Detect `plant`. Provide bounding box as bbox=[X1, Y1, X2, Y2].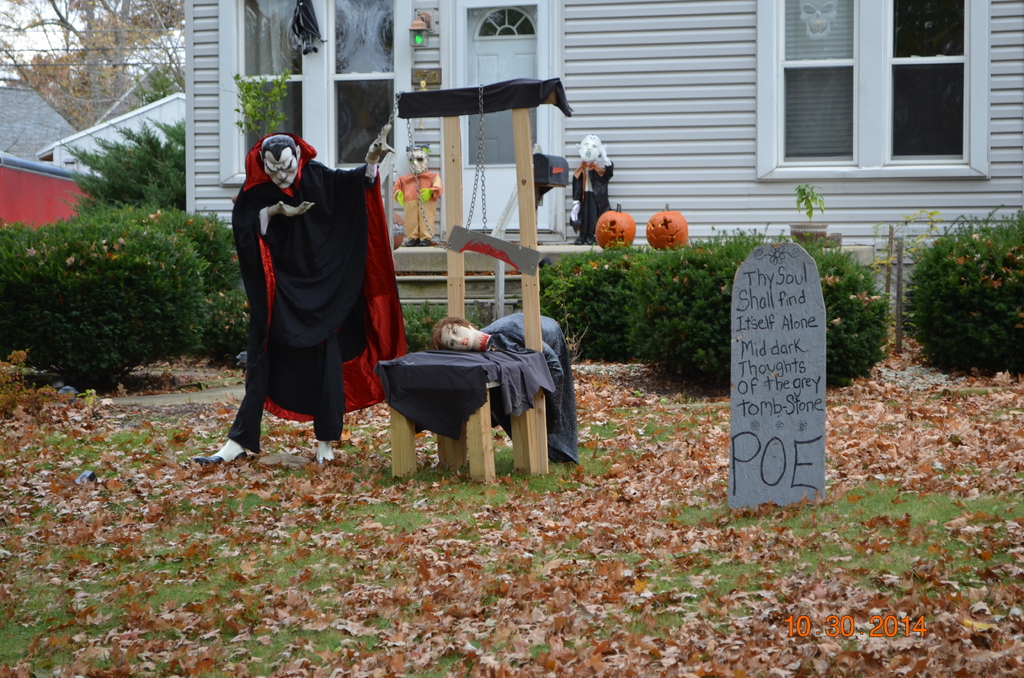
bbox=[224, 61, 295, 144].
